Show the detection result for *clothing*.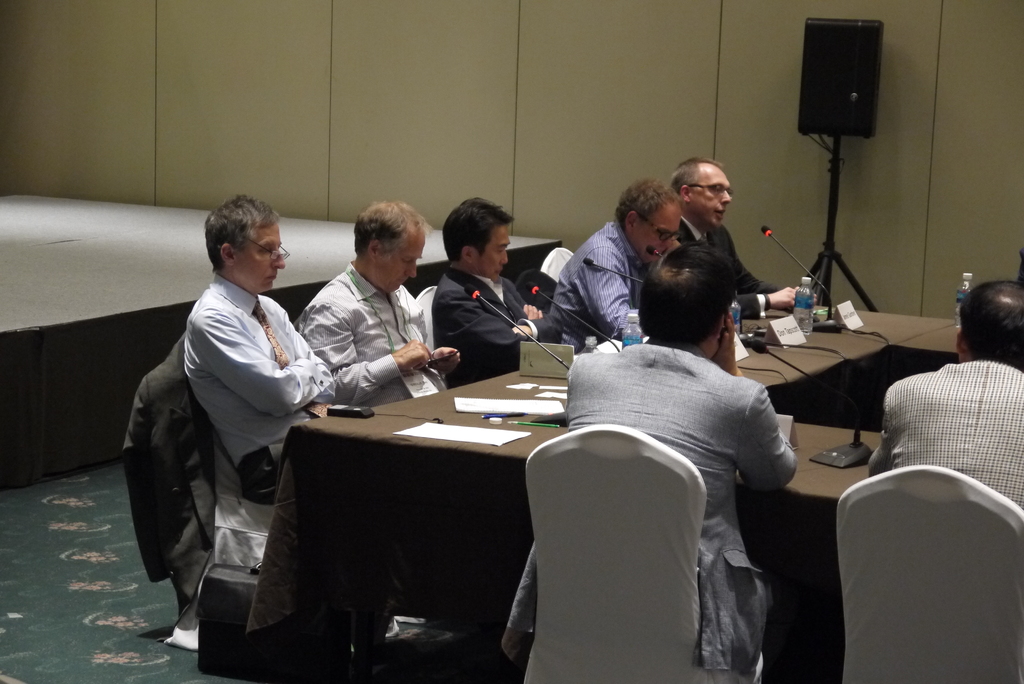
550:219:642:353.
